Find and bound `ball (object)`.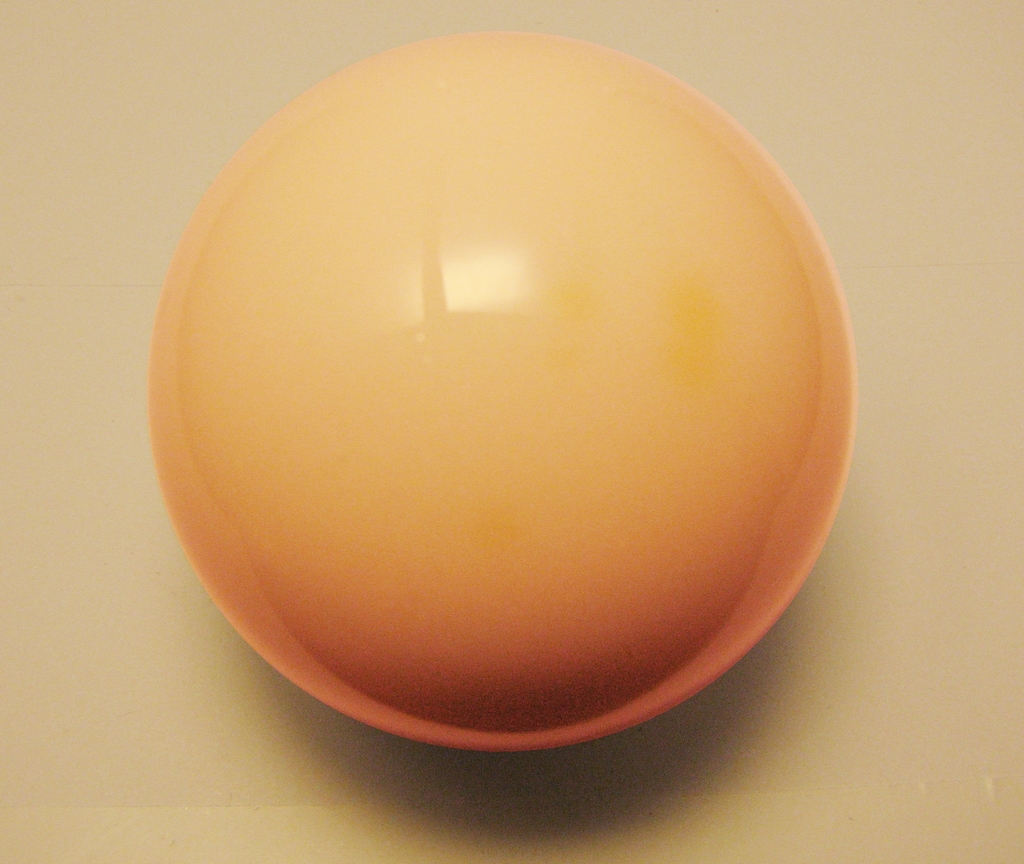
Bound: (x1=150, y1=24, x2=859, y2=755).
